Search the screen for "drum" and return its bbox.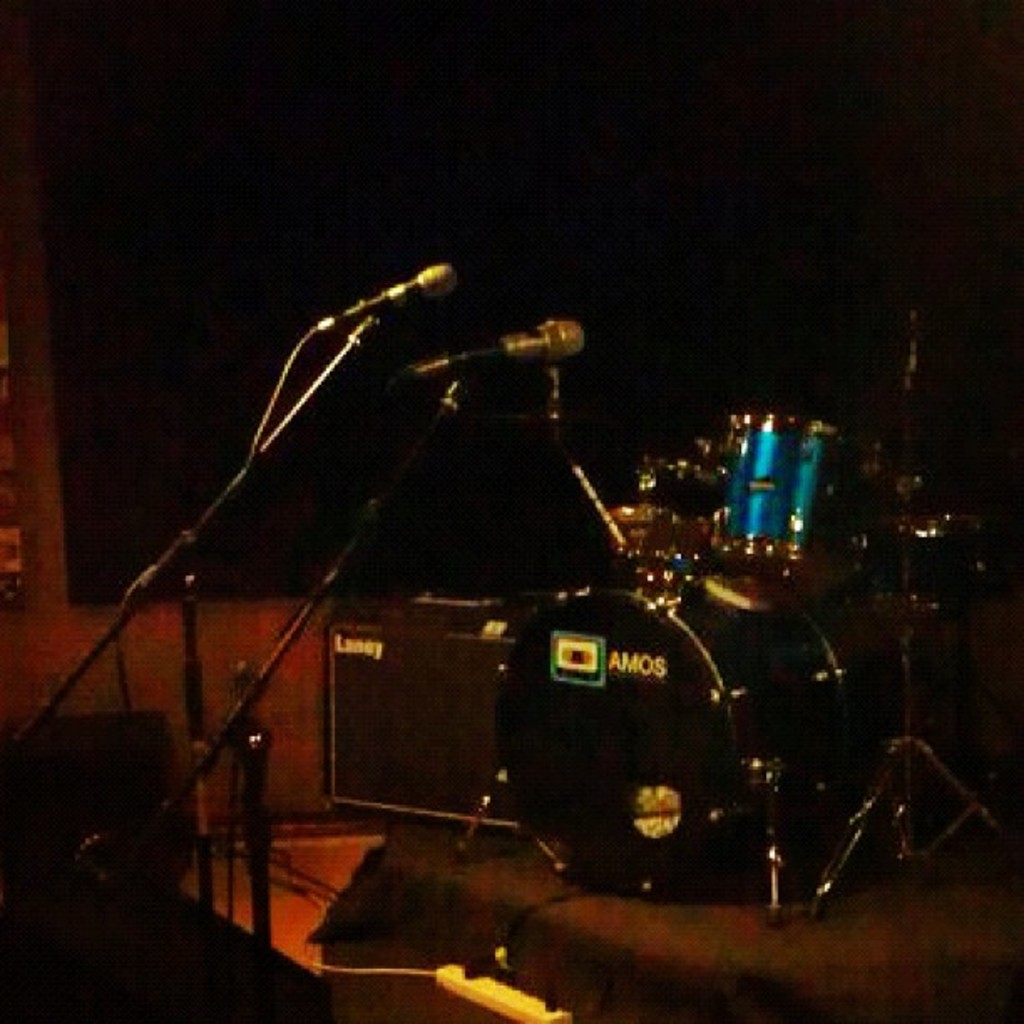
Found: (x1=497, y1=587, x2=848, y2=895).
